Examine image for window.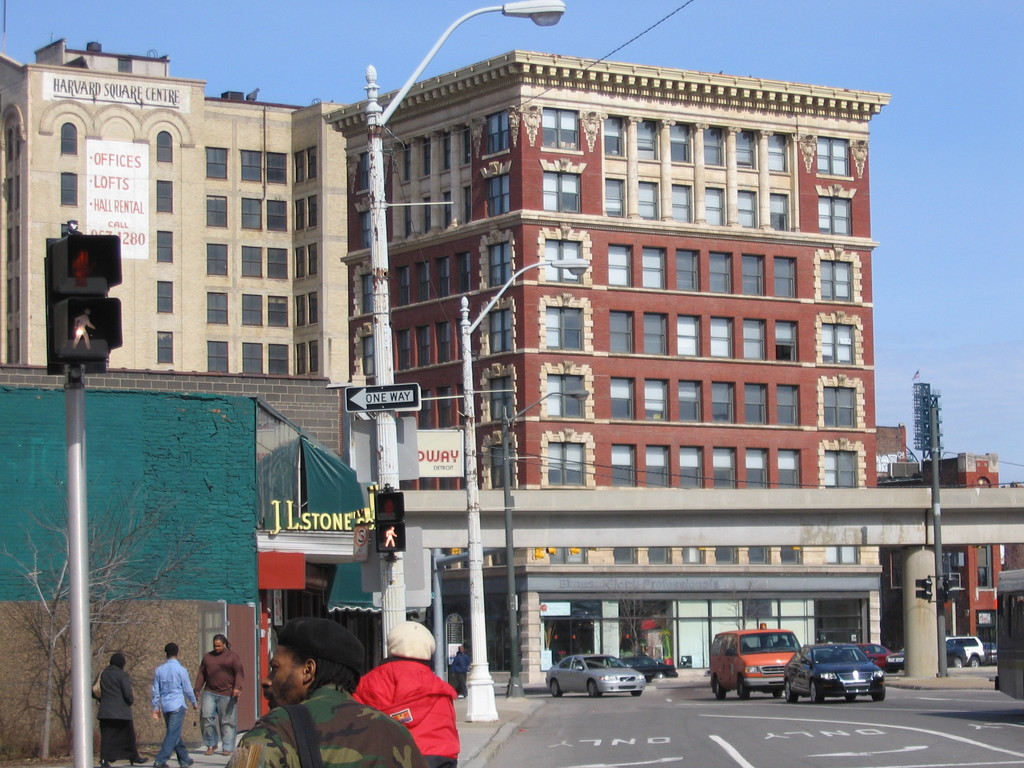
Examination result: [671, 116, 687, 165].
